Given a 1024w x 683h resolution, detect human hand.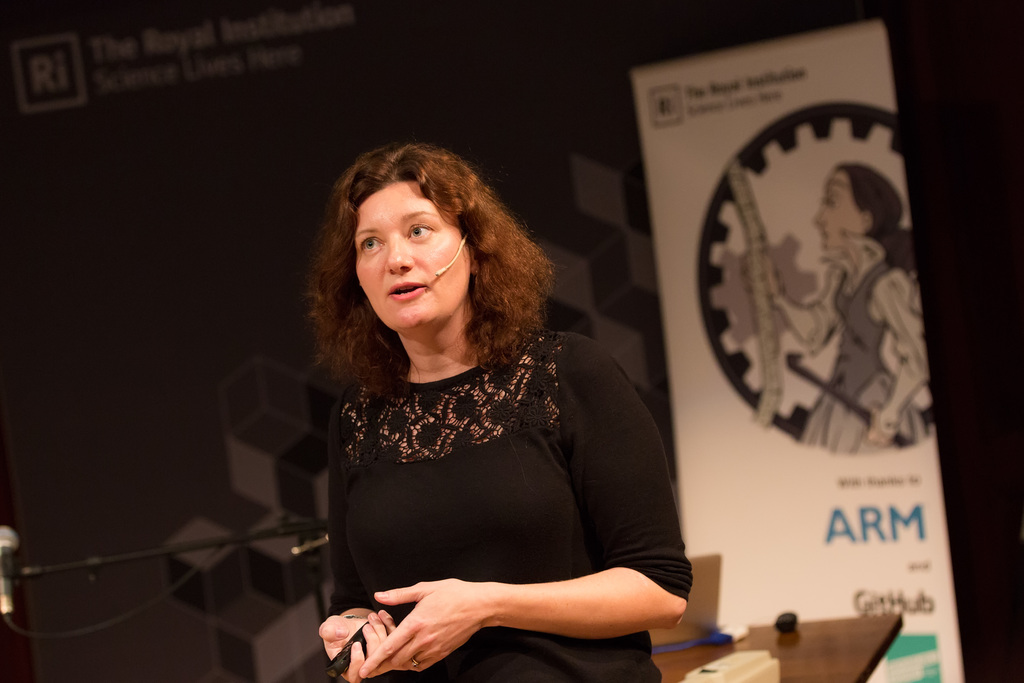
(x1=318, y1=607, x2=401, y2=682).
